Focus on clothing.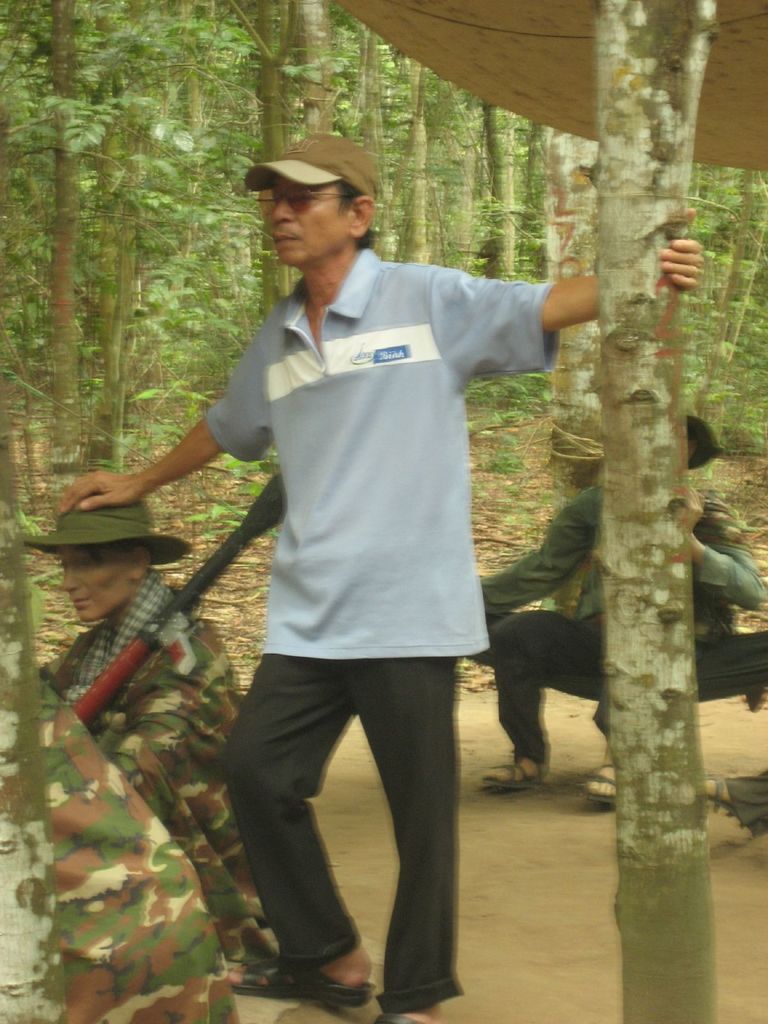
Focused at <box>477,444,624,642</box>.
